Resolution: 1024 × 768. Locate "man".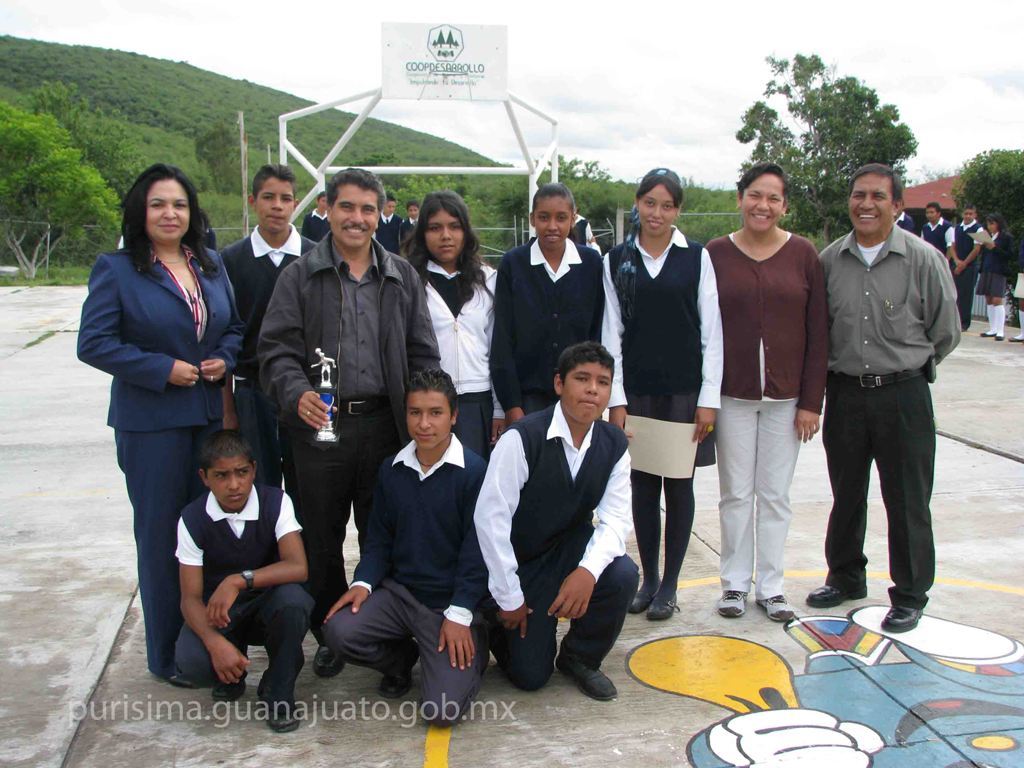
(219,161,316,491).
